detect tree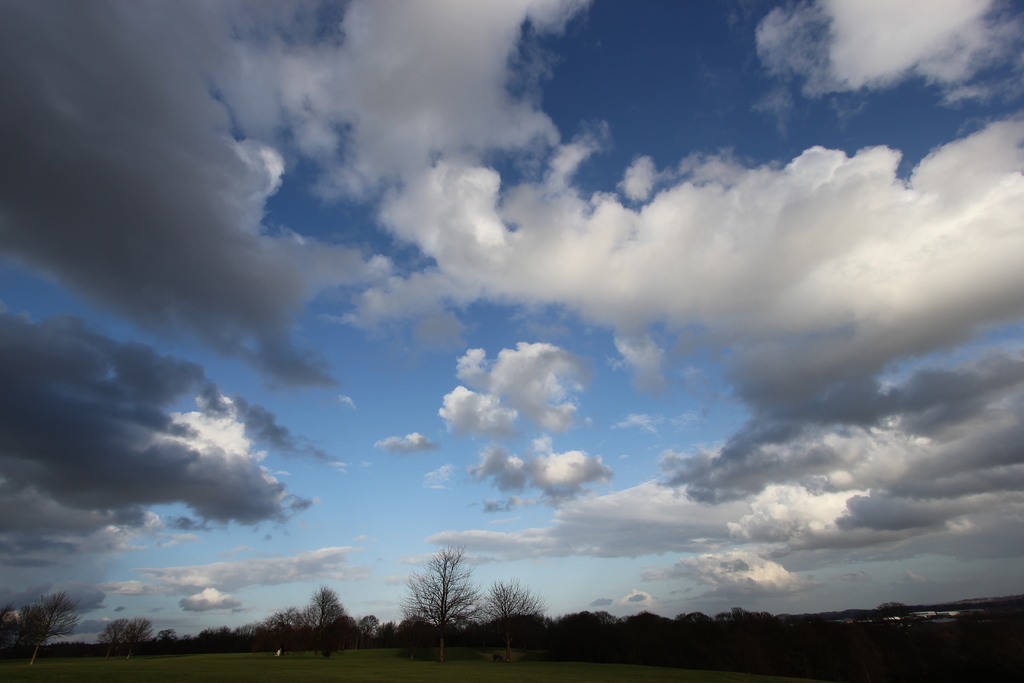
left=397, top=545, right=488, bottom=646
